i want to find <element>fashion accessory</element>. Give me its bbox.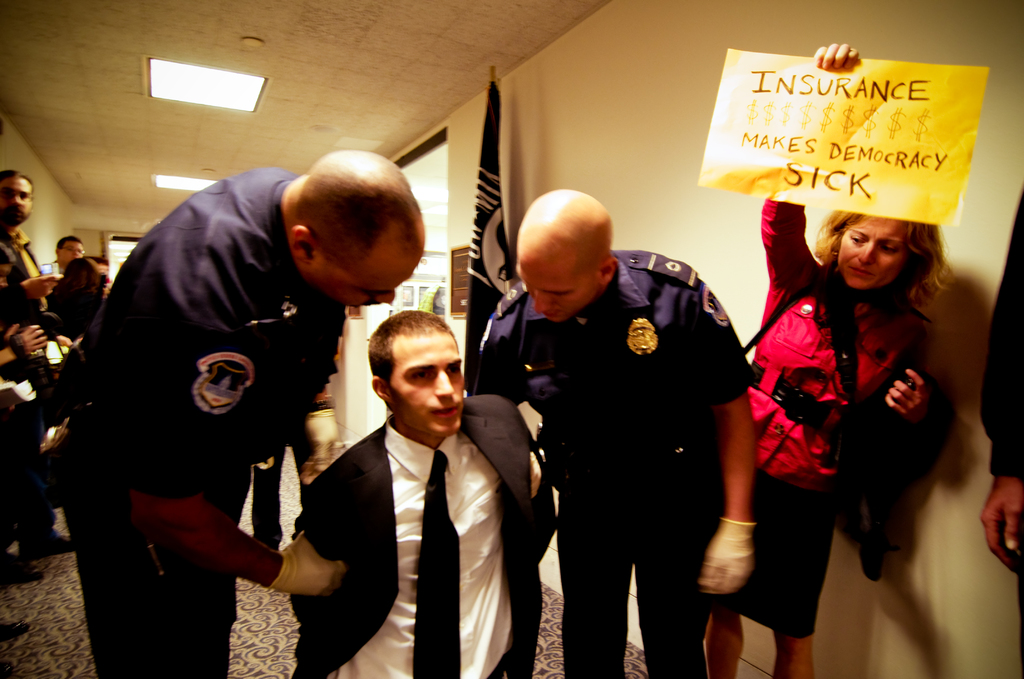
left=409, top=449, right=461, bottom=678.
